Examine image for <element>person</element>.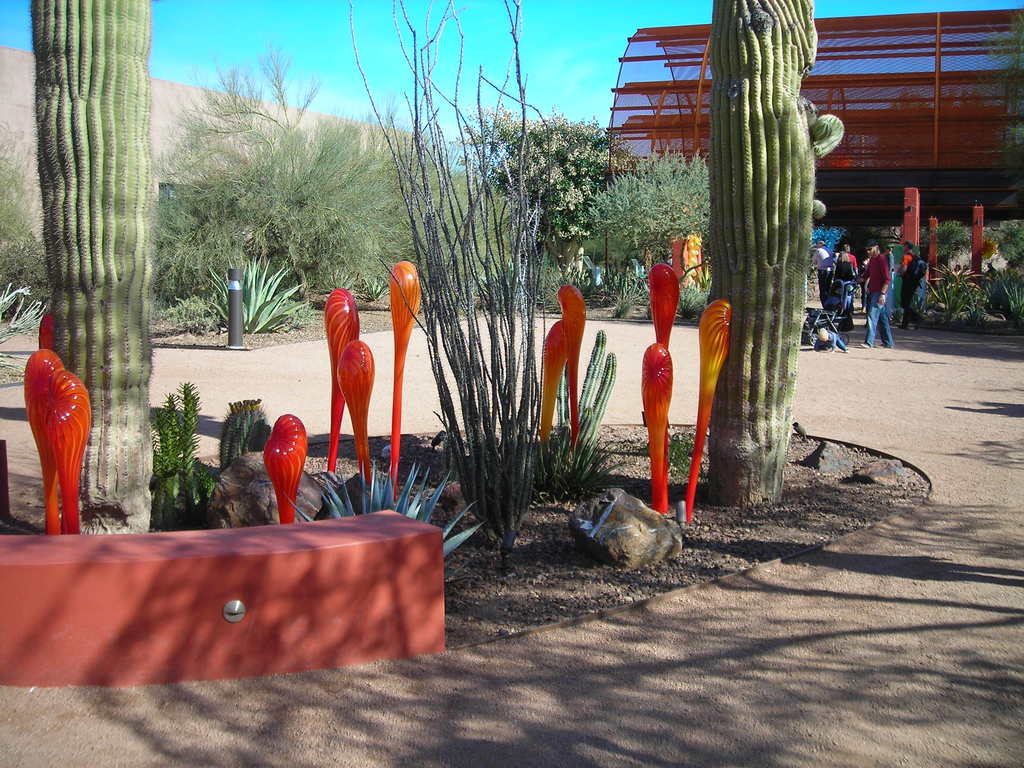
Examination result: 859, 237, 892, 346.
